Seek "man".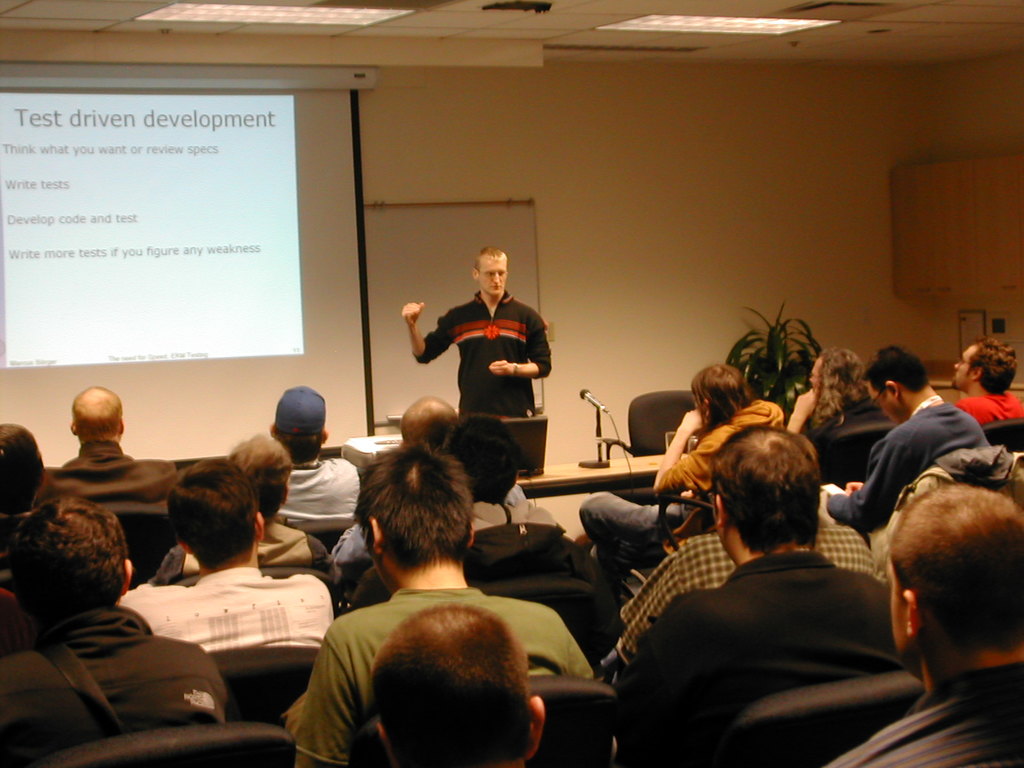
select_region(55, 383, 174, 515).
